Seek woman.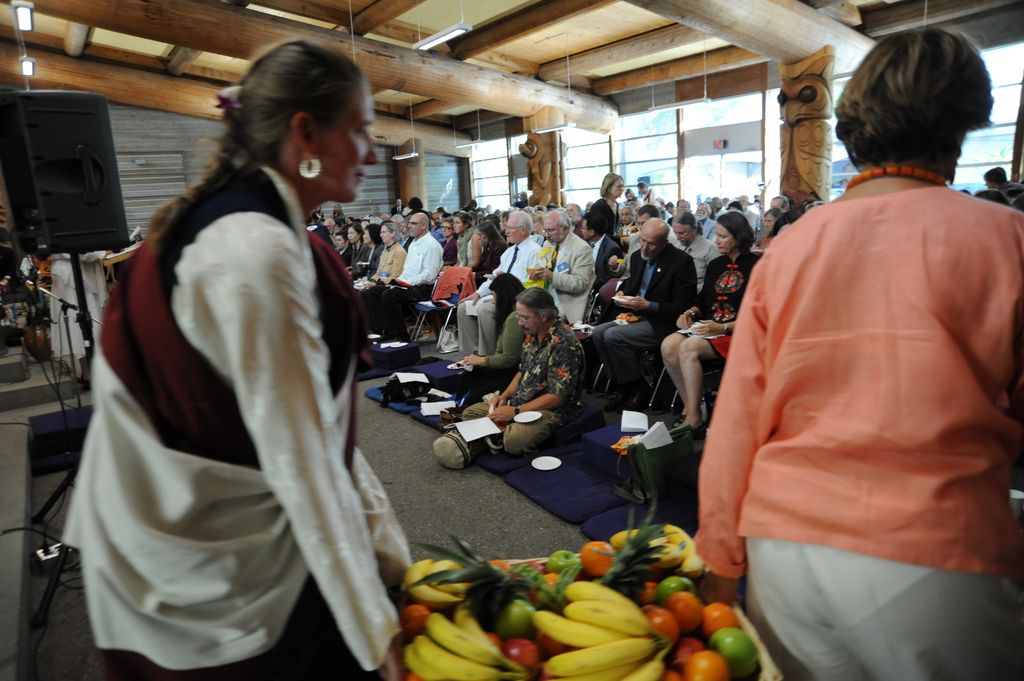
bbox(531, 209, 547, 235).
